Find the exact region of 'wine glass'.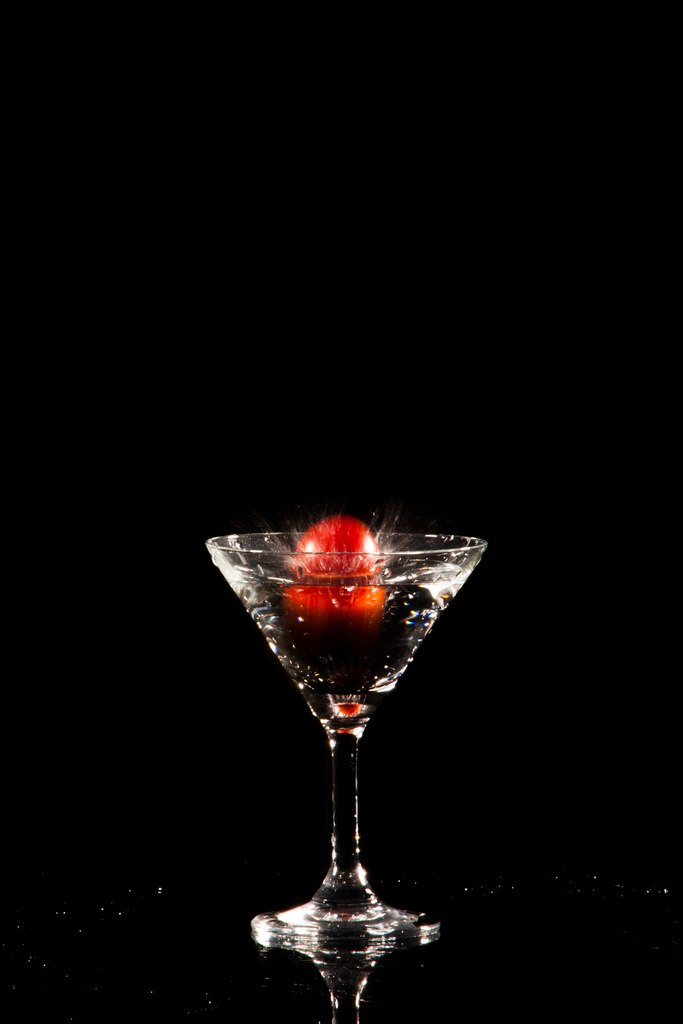
Exact region: l=204, t=522, r=490, b=952.
